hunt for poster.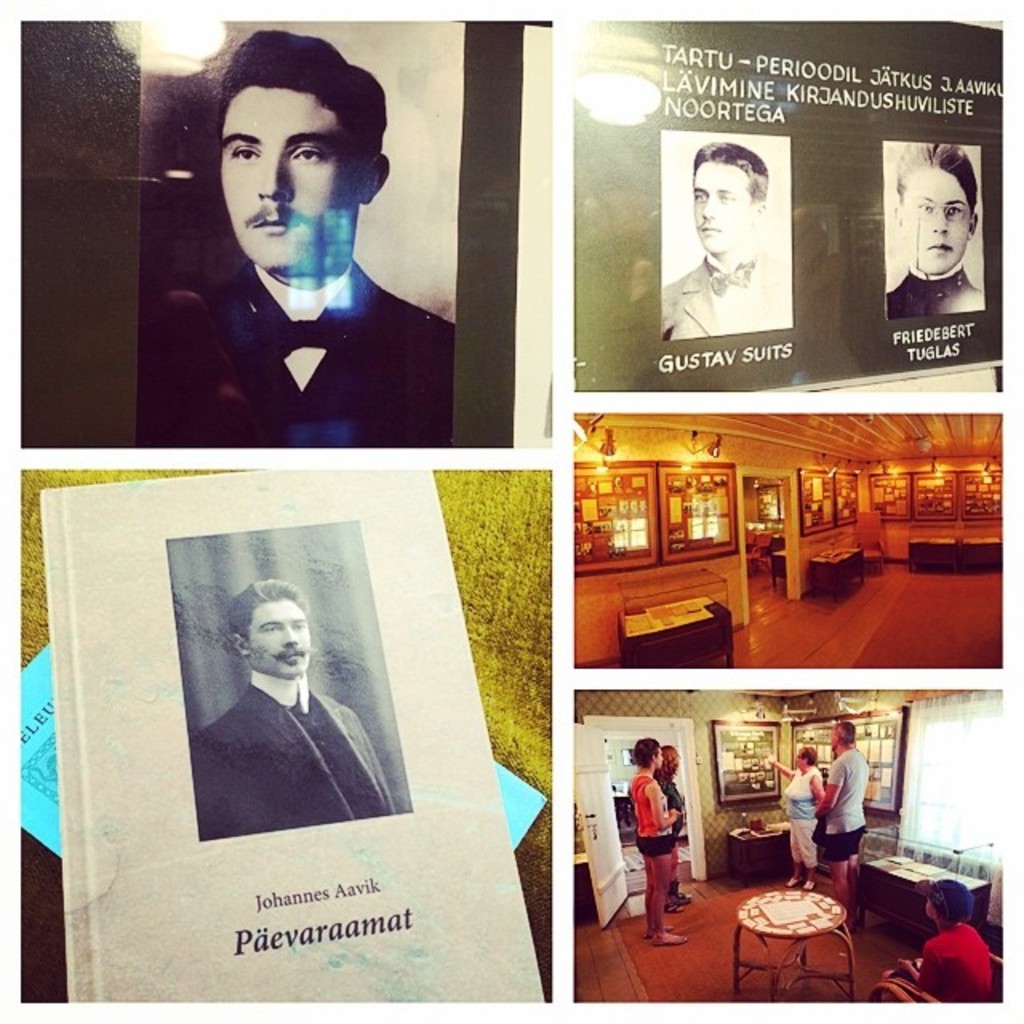
Hunted down at l=574, t=690, r=1003, b=1002.
